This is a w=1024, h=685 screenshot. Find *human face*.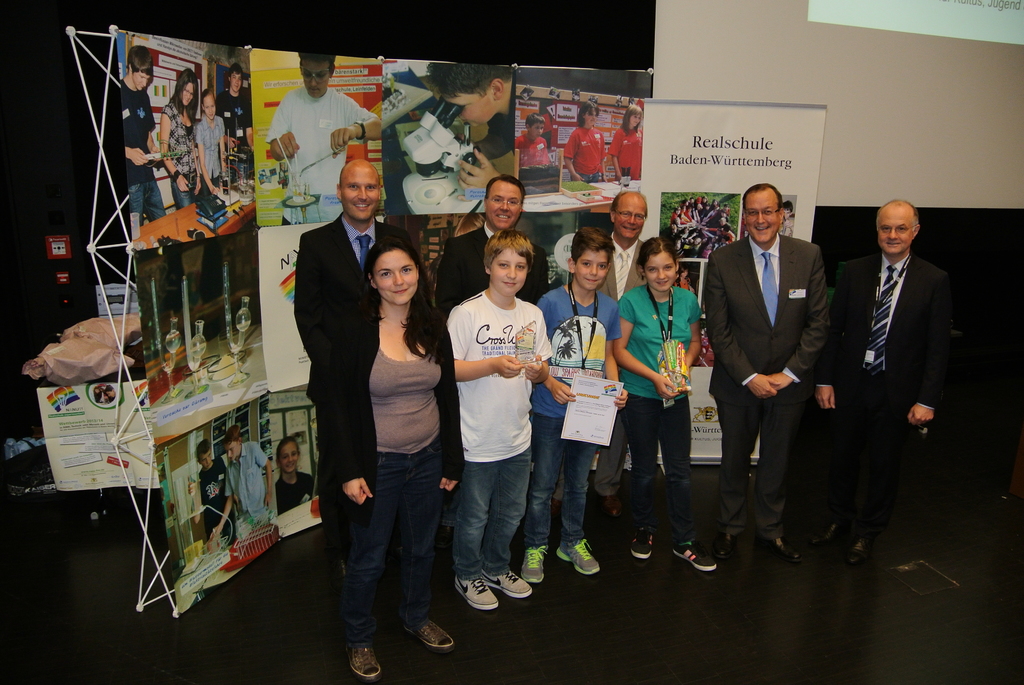
Bounding box: [372, 247, 417, 304].
